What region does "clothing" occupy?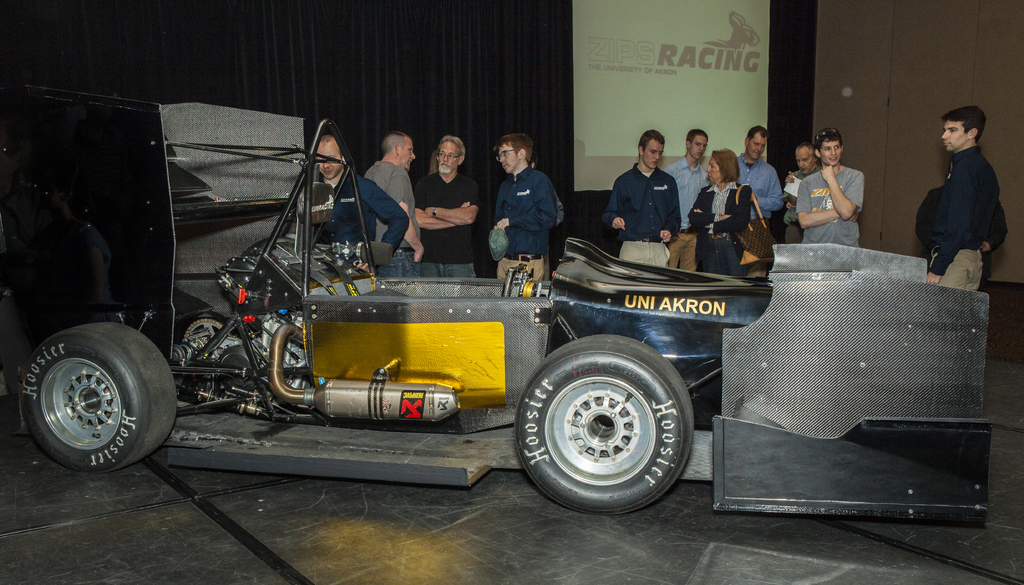
<box>913,185,1005,282</box>.
